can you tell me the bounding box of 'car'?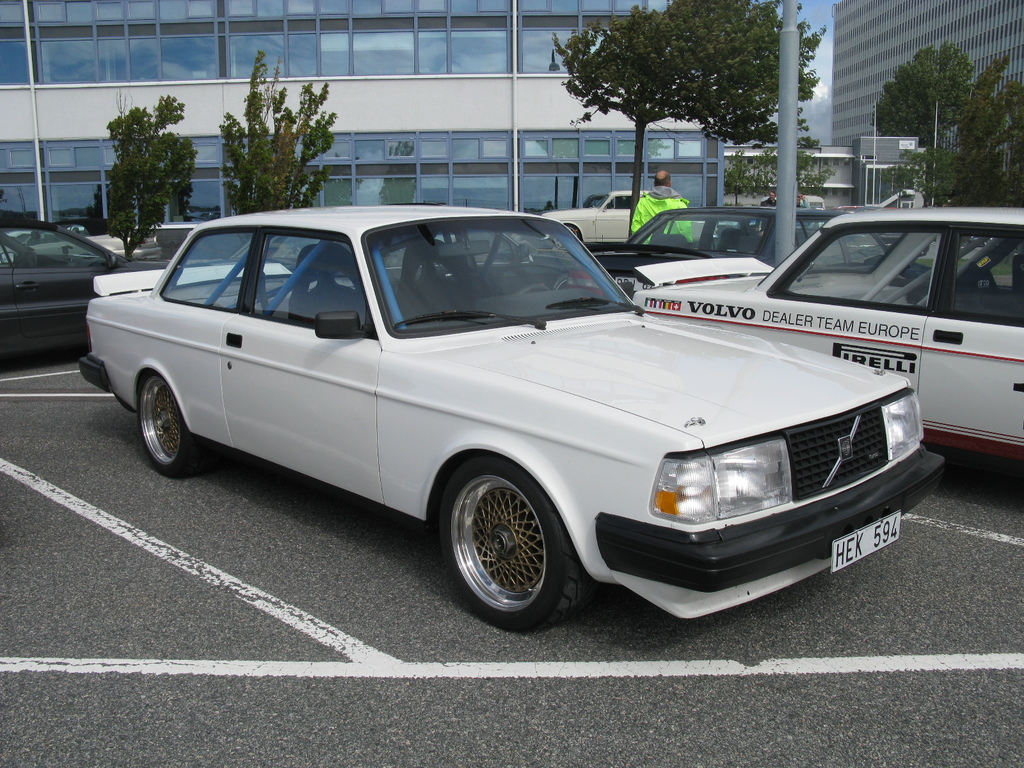
0 213 173 357.
